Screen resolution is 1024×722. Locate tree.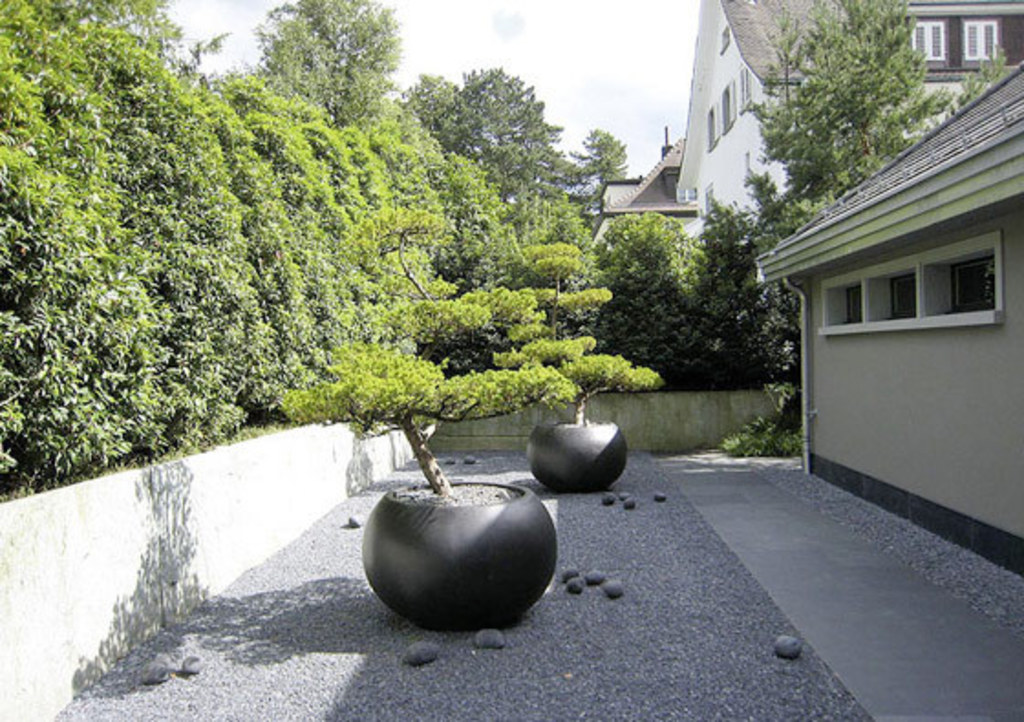
select_region(720, 0, 1011, 453).
